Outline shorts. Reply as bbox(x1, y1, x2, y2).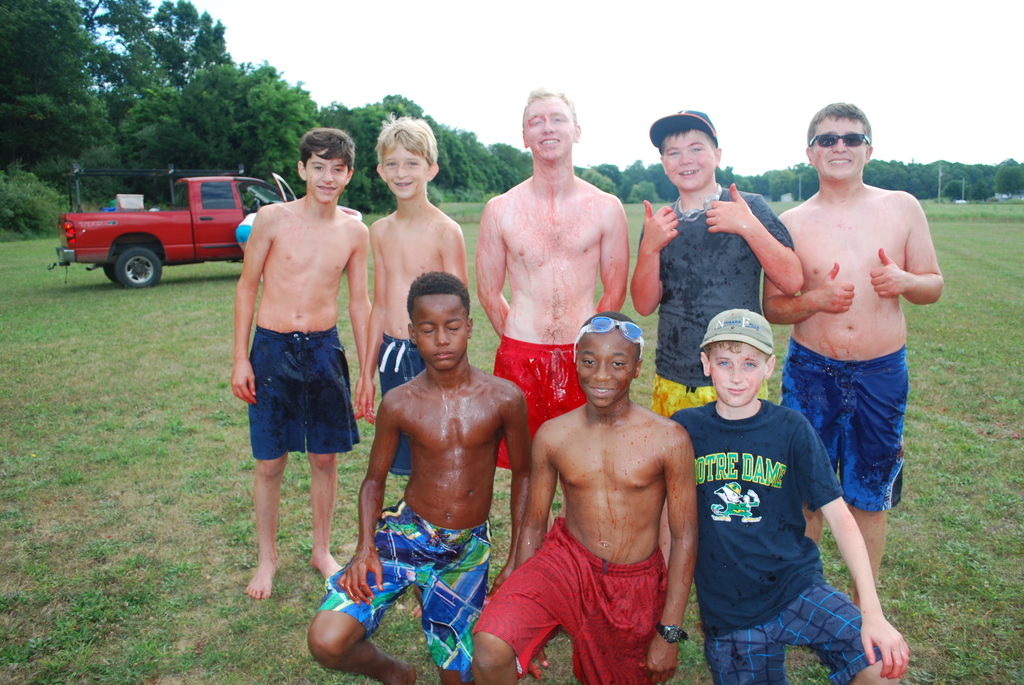
bbox(234, 327, 355, 479).
